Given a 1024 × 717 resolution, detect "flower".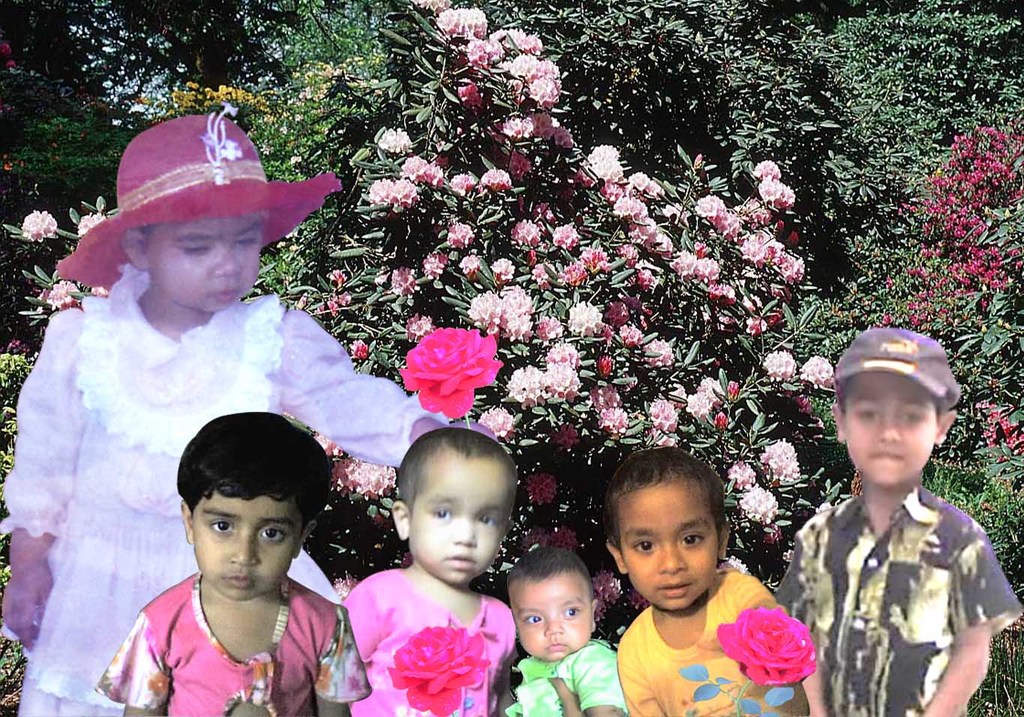
[546,220,586,247].
